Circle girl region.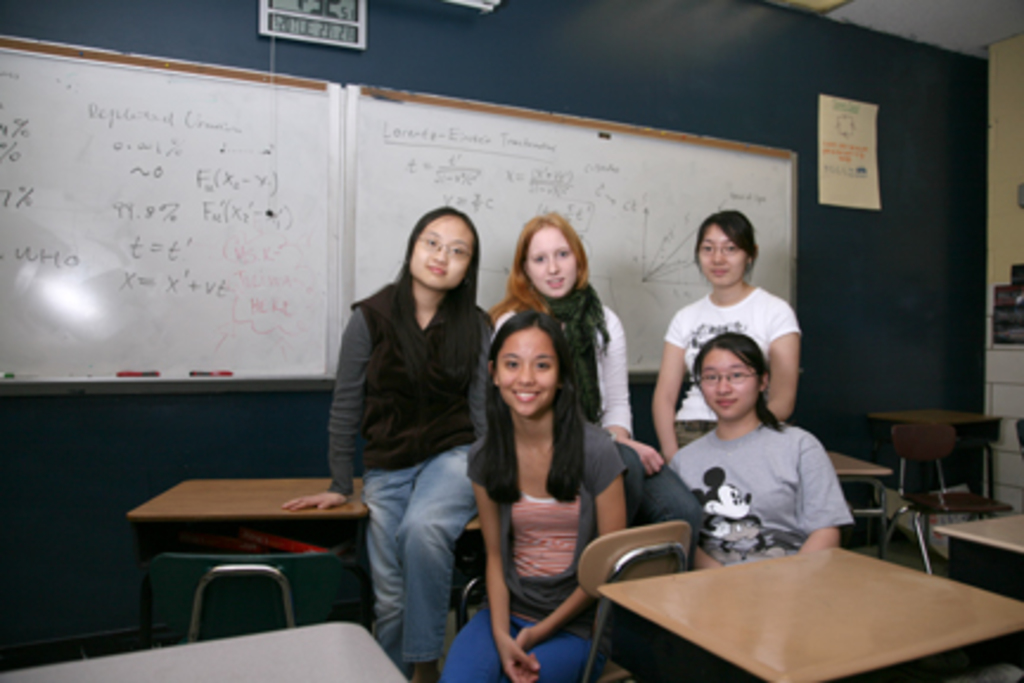
Region: 673 327 856 562.
